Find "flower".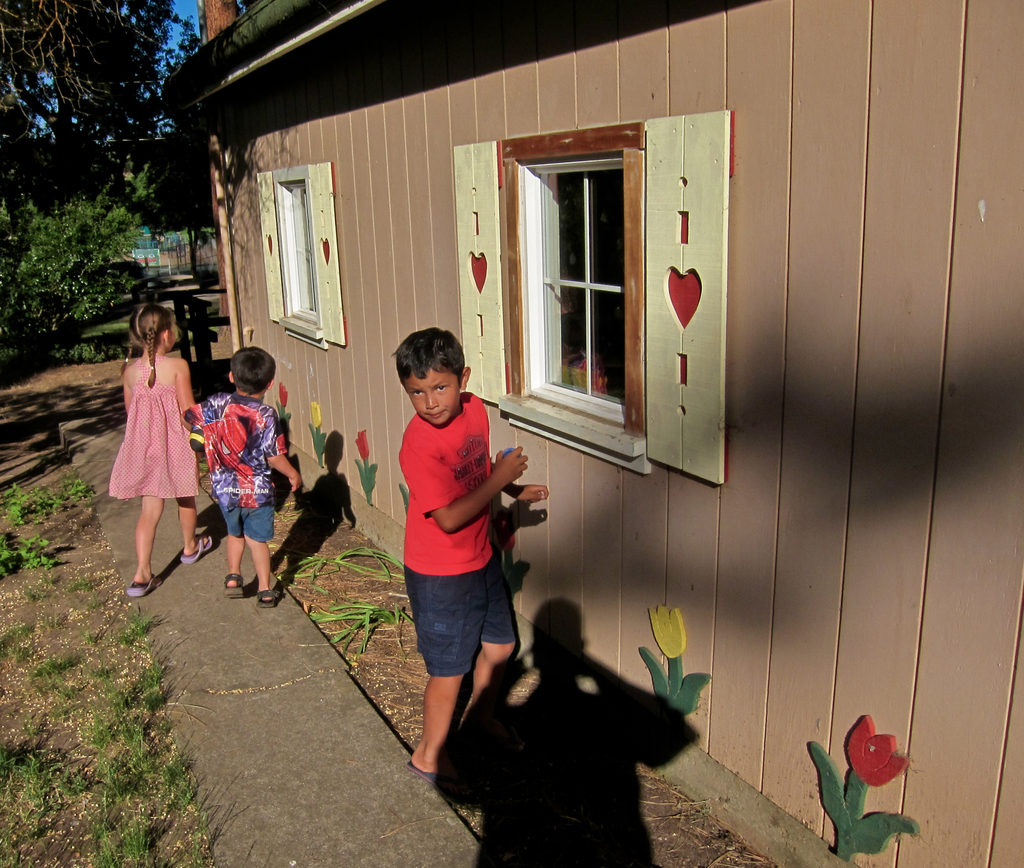
pyautogui.locateOnScreen(842, 707, 913, 785).
